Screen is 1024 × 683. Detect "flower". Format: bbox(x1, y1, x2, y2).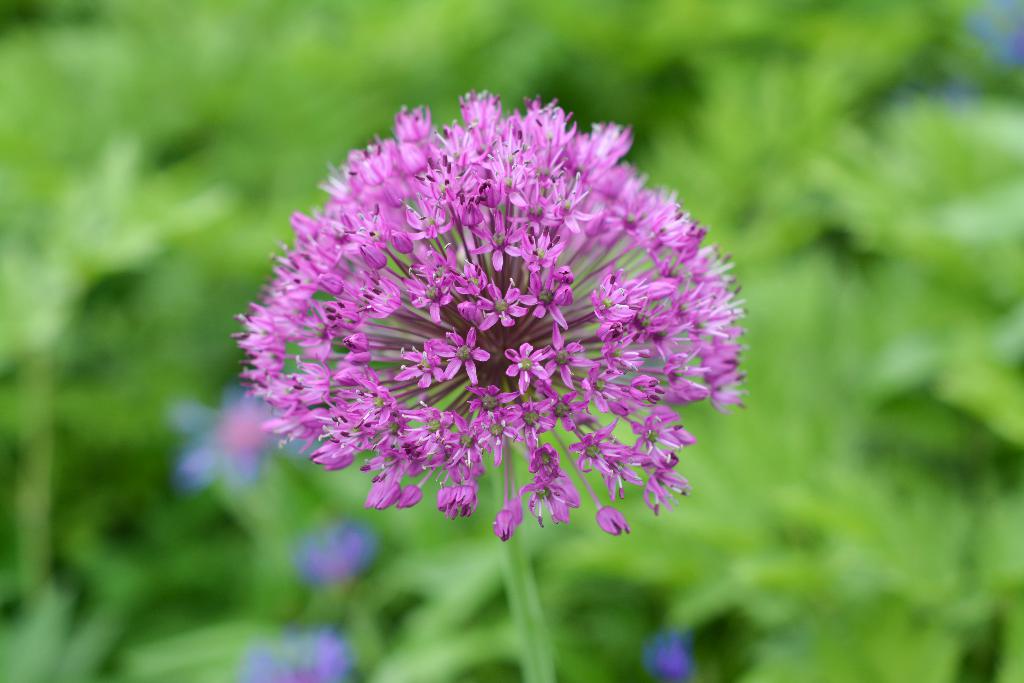
bbox(961, 0, 1023, 68).
